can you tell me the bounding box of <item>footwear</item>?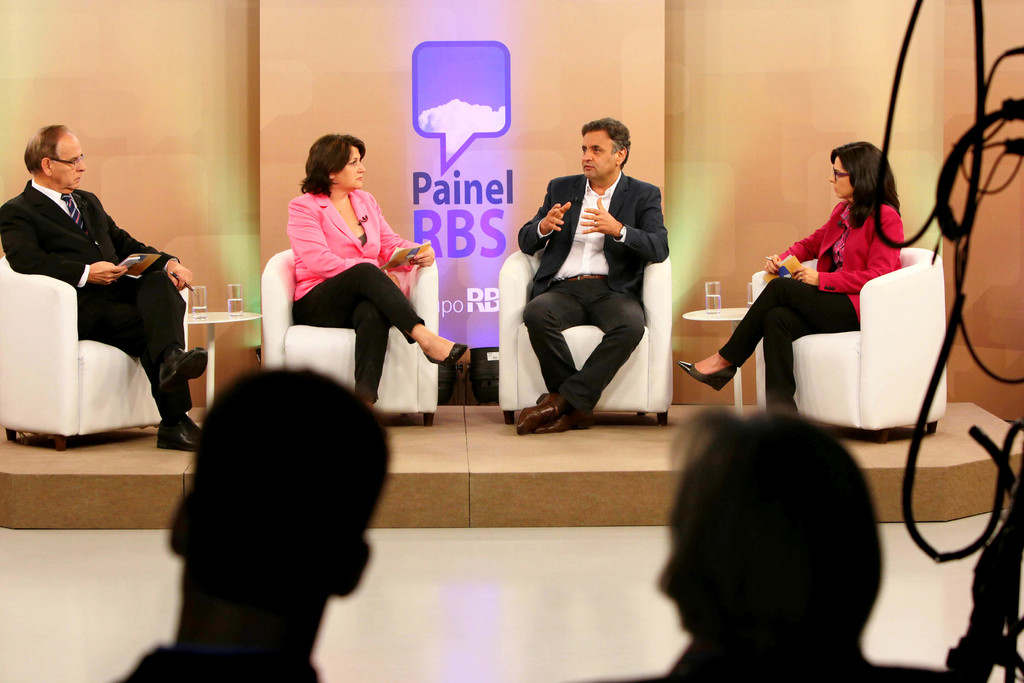
[155, 415, 207, 452].
